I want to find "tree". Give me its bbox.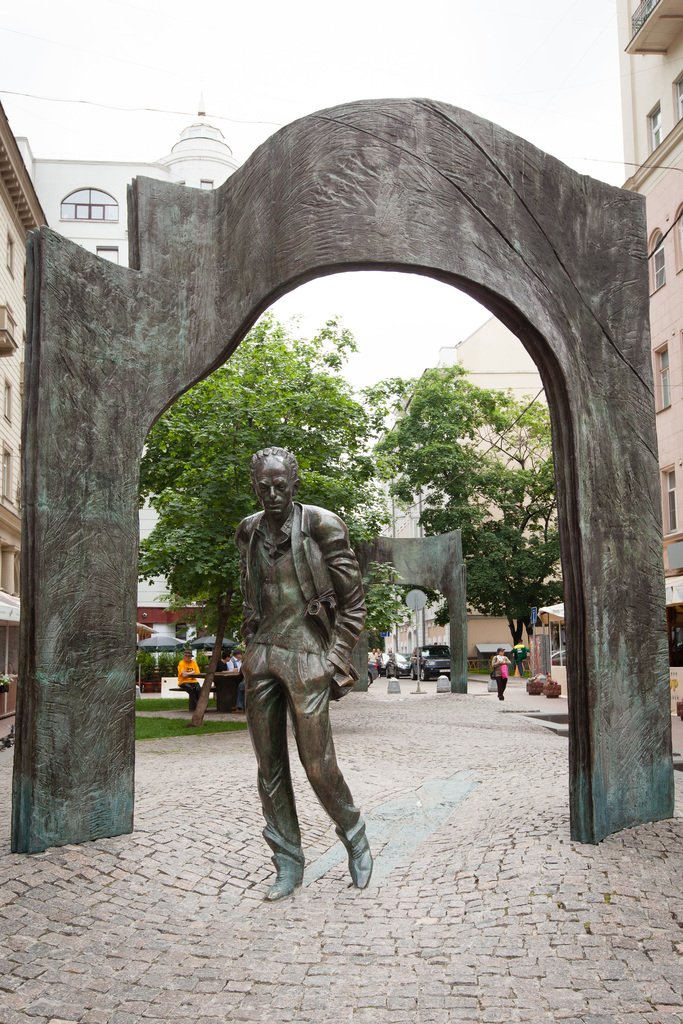
l=132, t=300, r=407, b=667.
